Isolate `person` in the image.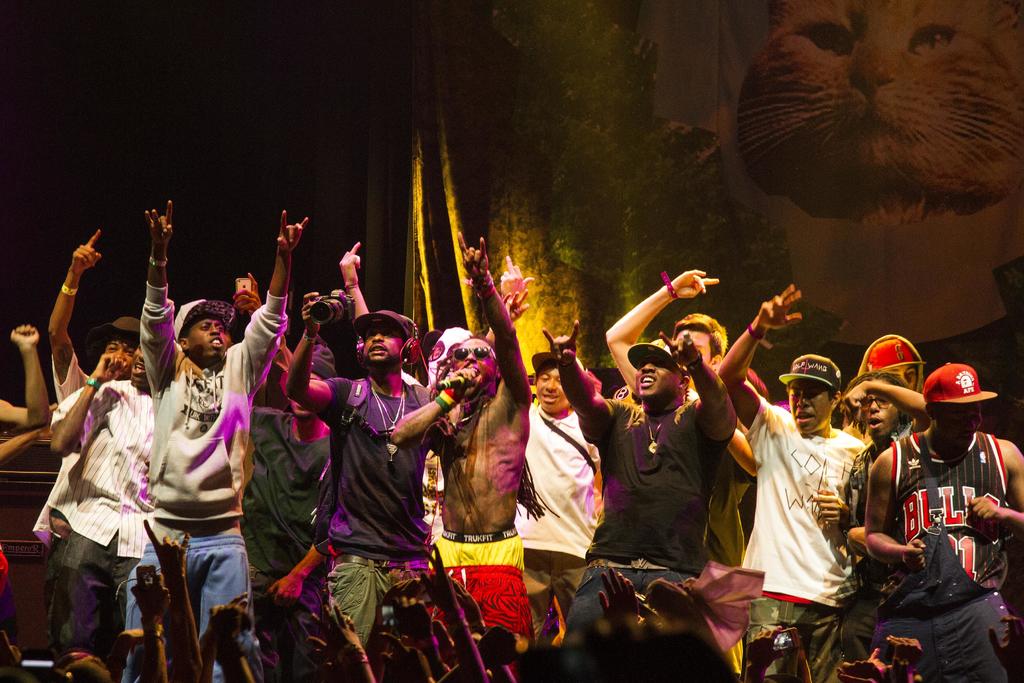
Isolated region: 863 360 1023 680.
